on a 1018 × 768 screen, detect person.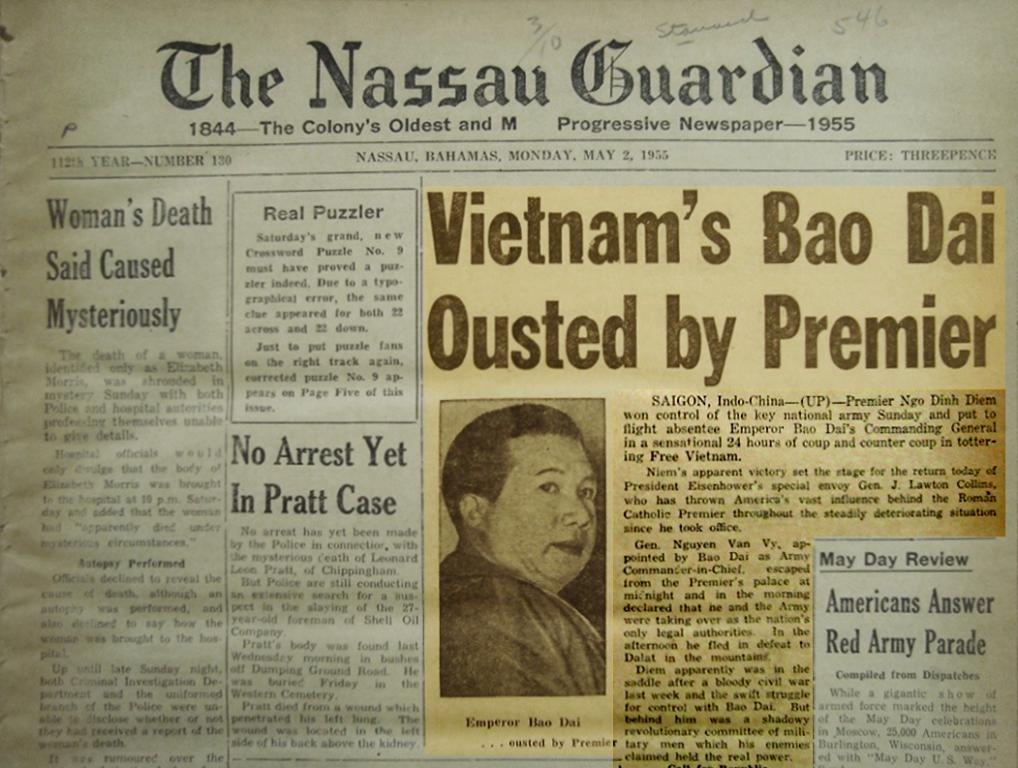
<region>416, 403, 619, 691</region>.
